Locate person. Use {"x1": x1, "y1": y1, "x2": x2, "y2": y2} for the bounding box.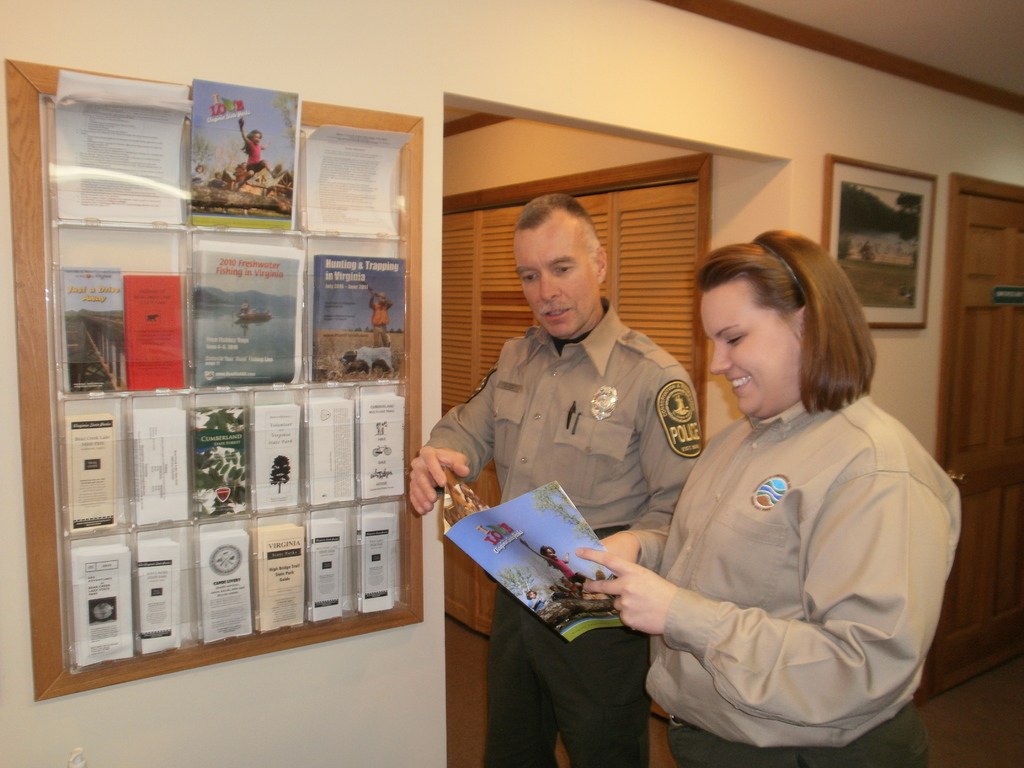
{"x1": 365, "y1": 289, "x2": 392, "y2": 351}.
